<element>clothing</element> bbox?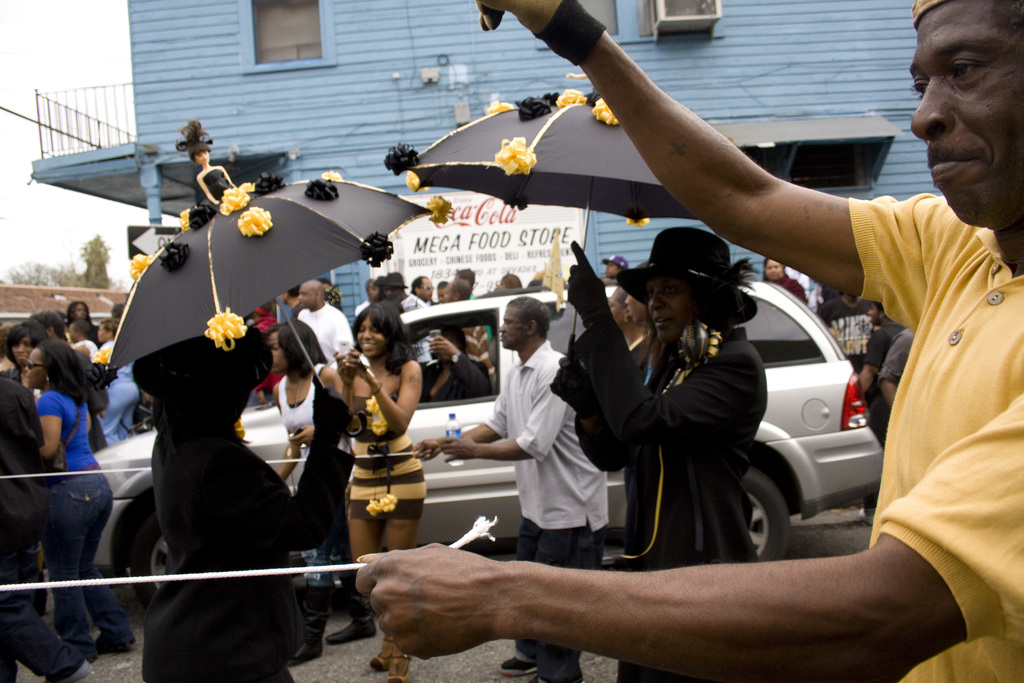
left=776, top=274, right=811, bottom=304
